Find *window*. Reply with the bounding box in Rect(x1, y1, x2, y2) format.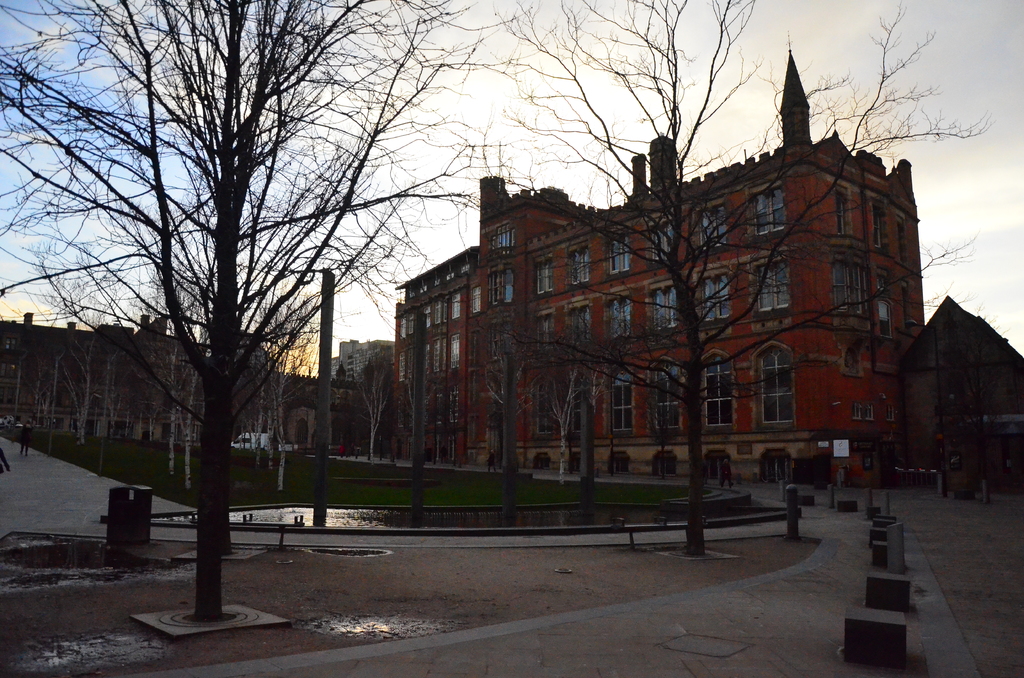
Rect(347, 348, 380, 382).
